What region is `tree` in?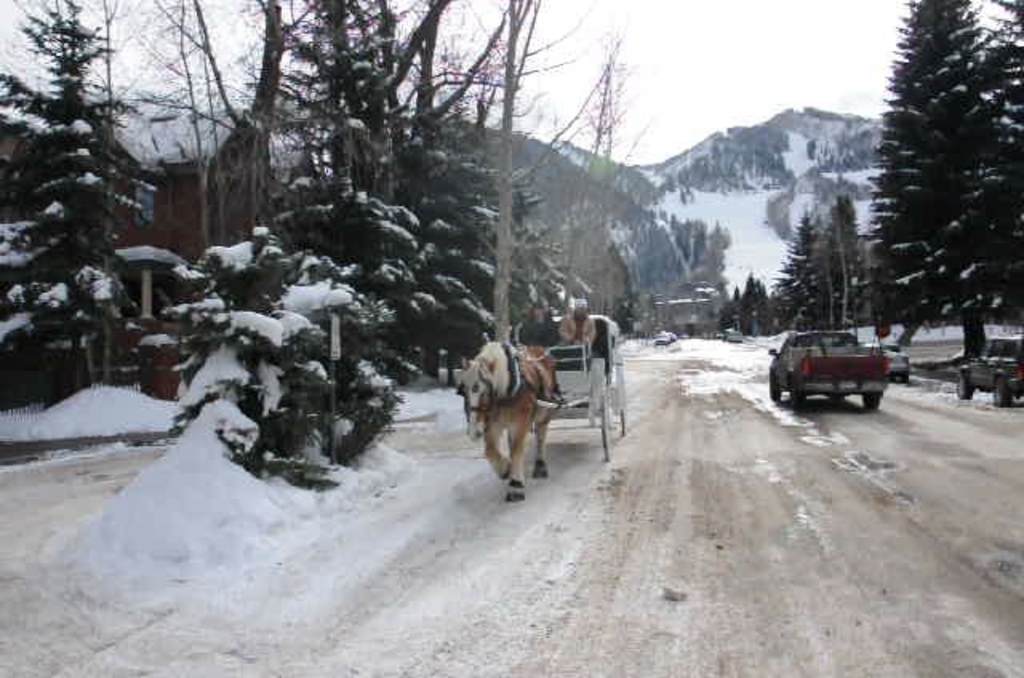
rect(0, 0, 126, 403).
